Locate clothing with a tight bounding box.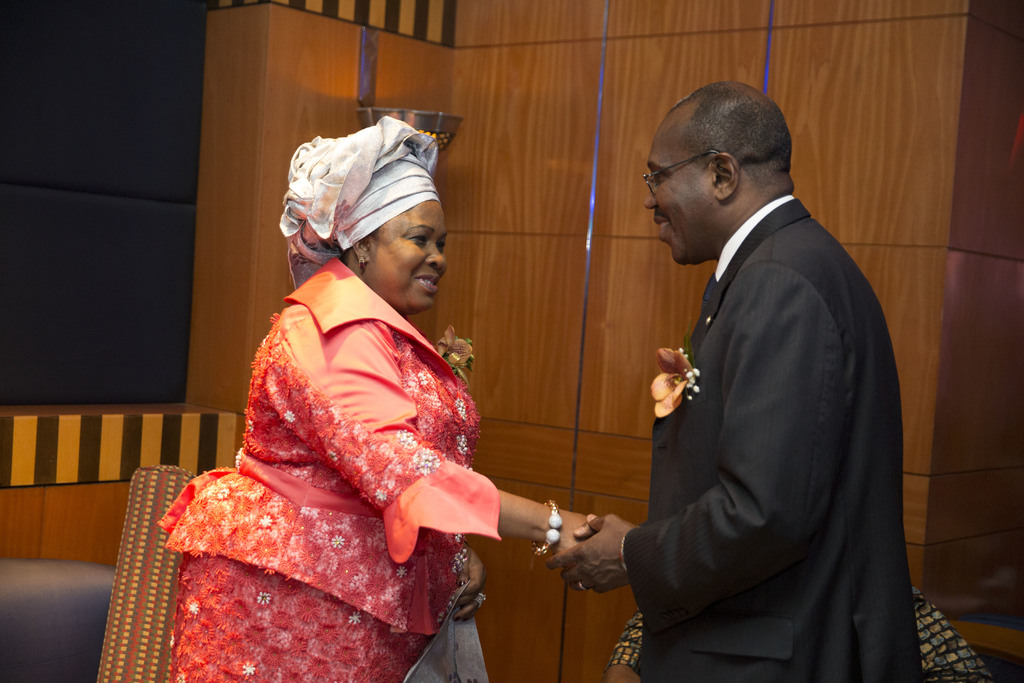
[619,195,921,682].
